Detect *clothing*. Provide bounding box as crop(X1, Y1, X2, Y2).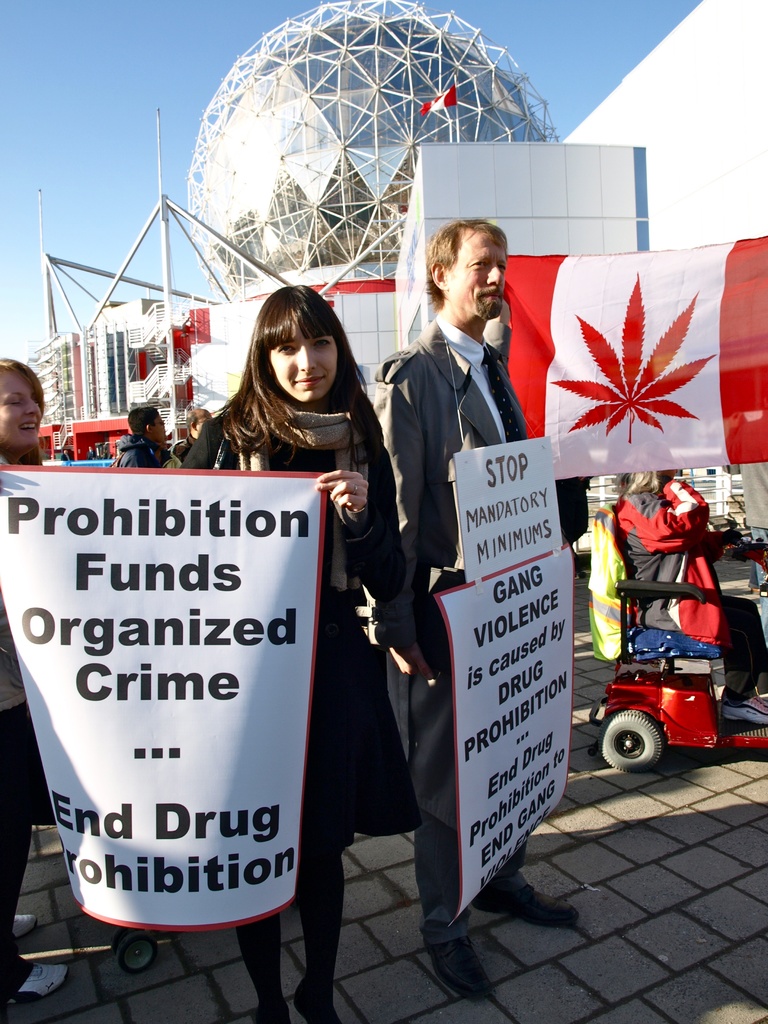
crop(179, 389, 383, 817).
